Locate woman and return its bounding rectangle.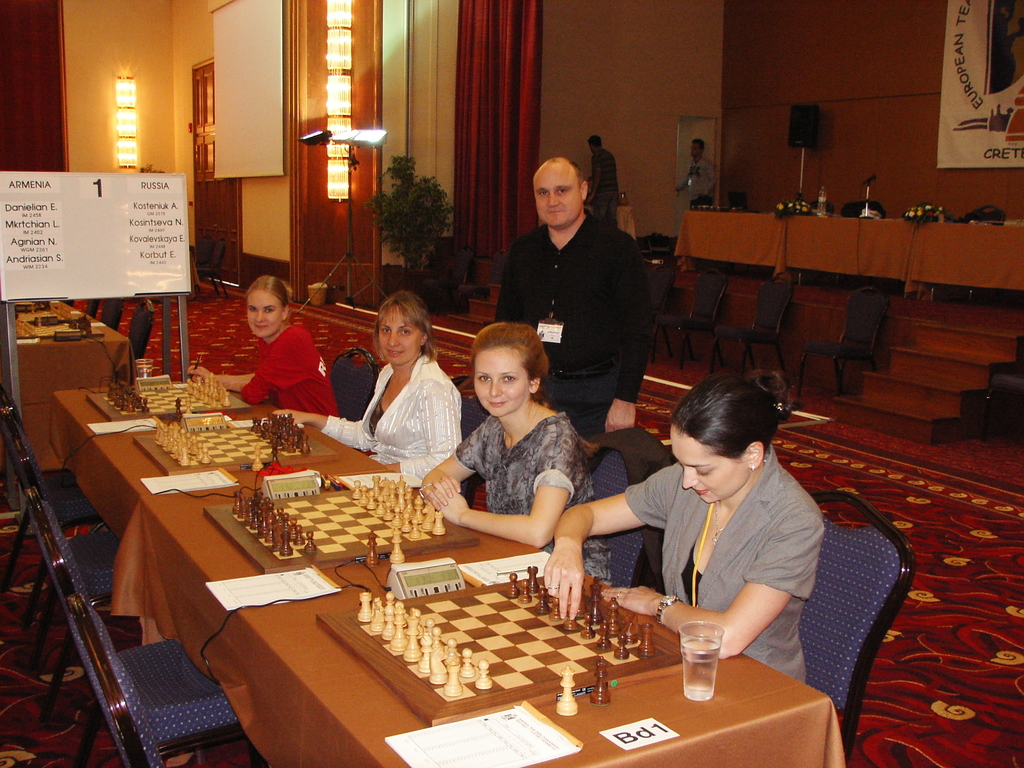
181:273:342:422.
